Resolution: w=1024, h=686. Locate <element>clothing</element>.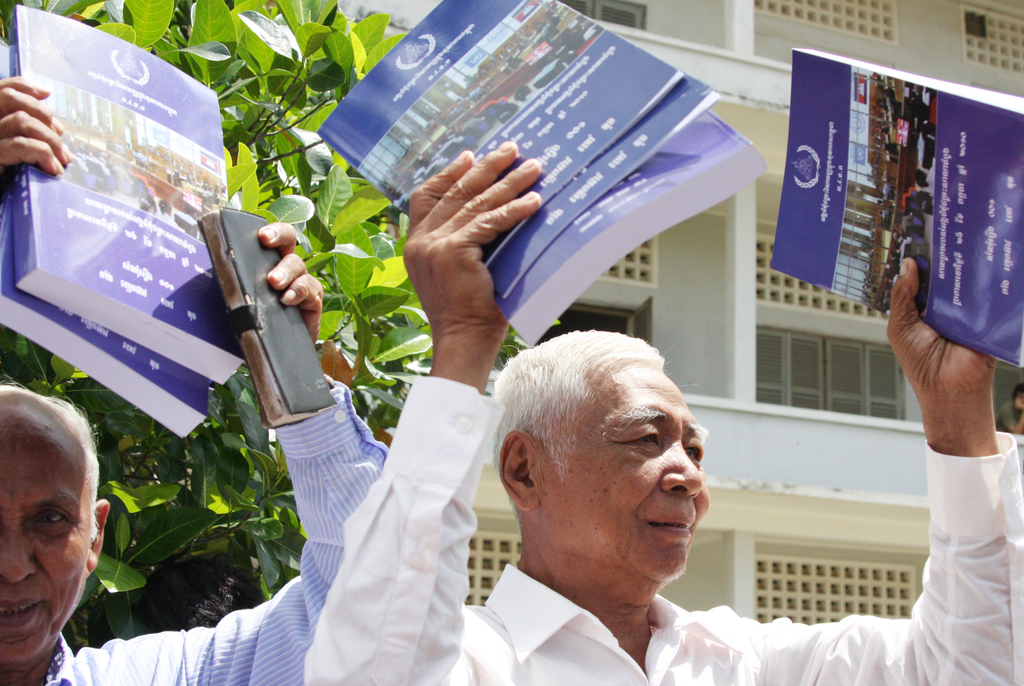
locate(42, 379, 391, 685).
